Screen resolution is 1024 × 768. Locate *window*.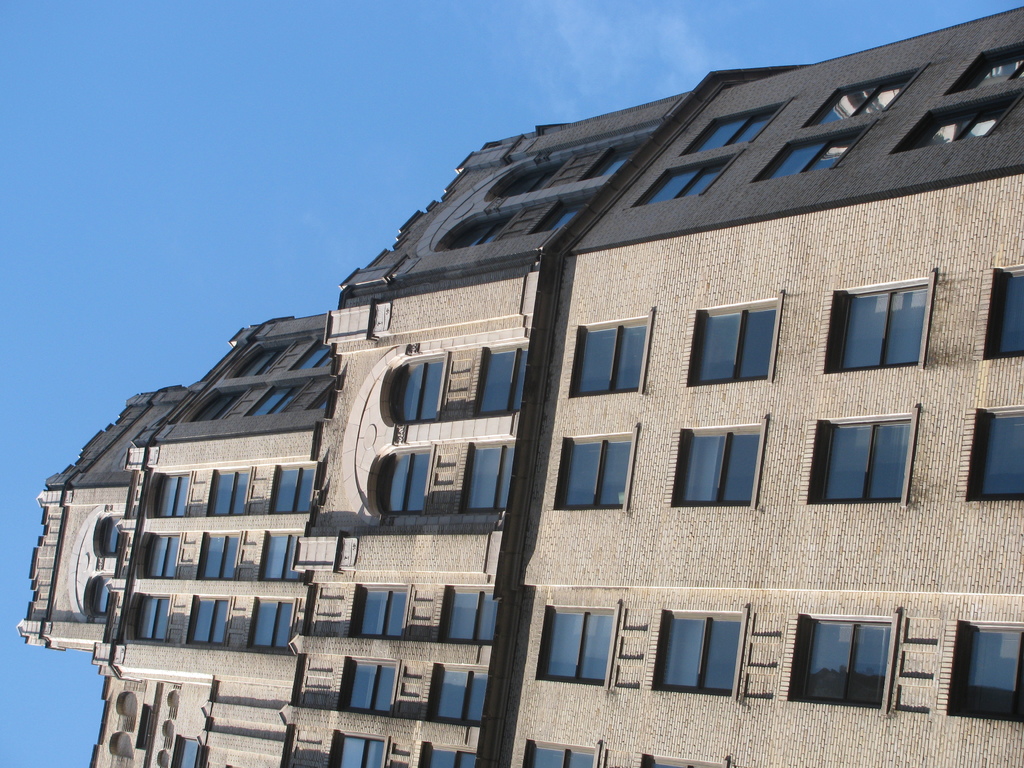
select_region(592, 145, 639, 180).
